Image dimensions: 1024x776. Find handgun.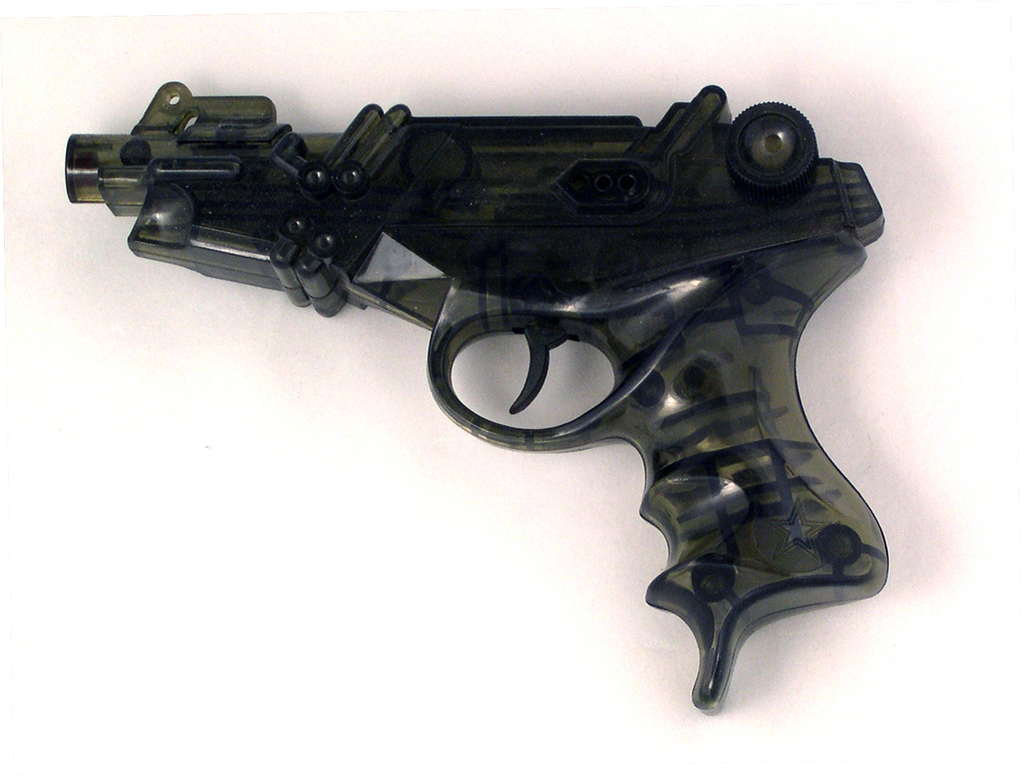
<box>64,81,888,709</box>.
